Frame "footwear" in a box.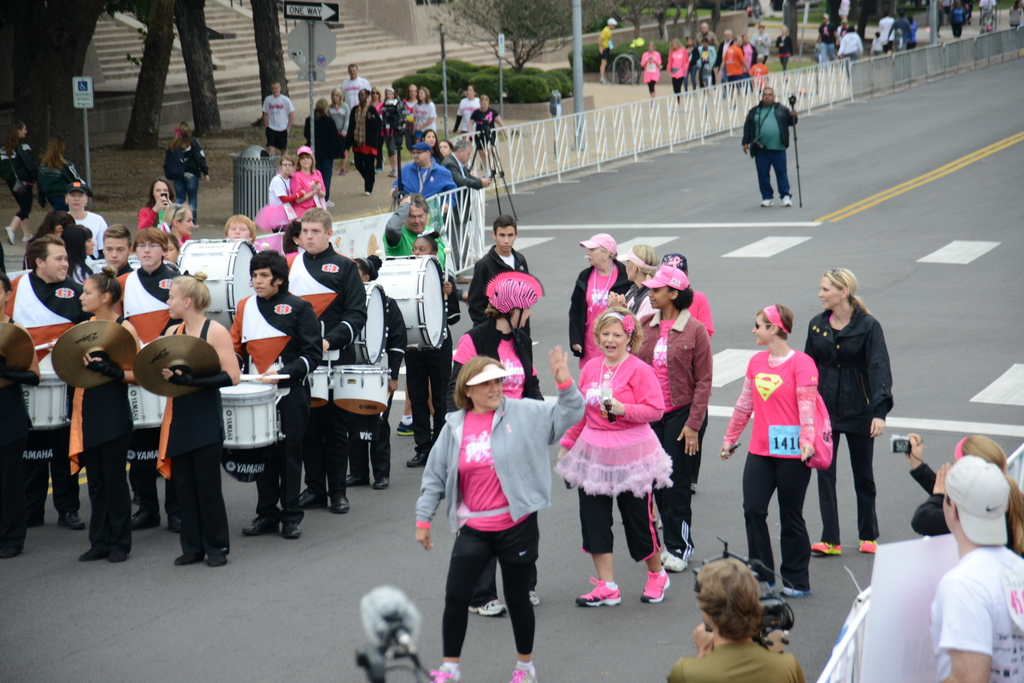
<bbox>406, 451, 432, 467</bbox>.
